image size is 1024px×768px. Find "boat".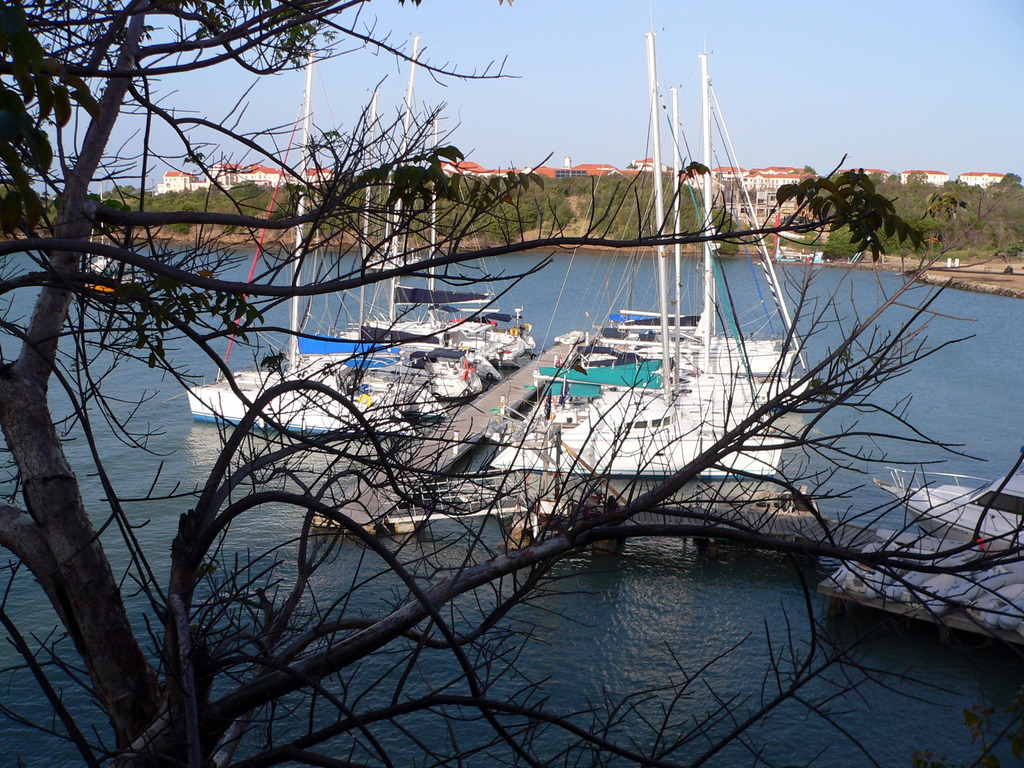
BBox(872, 465, 1023, 563).
